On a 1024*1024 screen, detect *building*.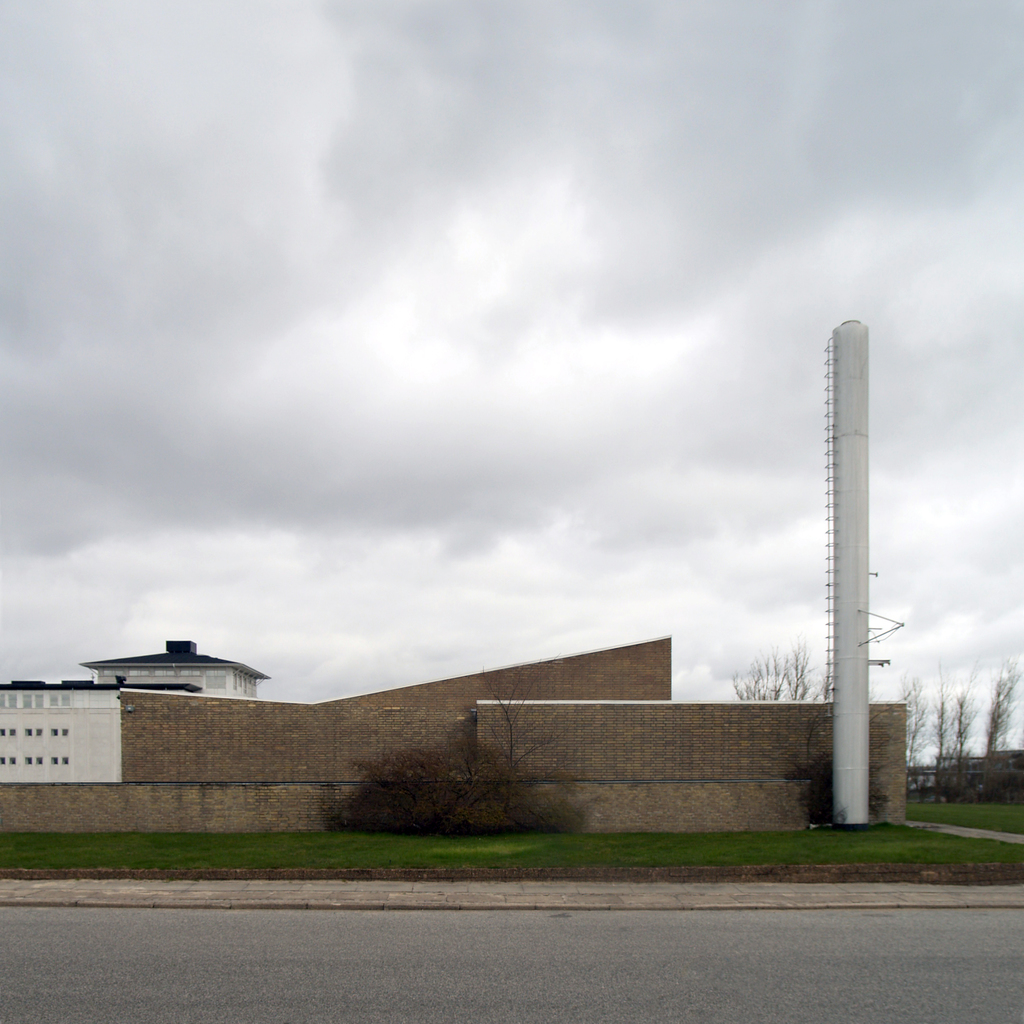
locate(0, 674, 203, 782).
